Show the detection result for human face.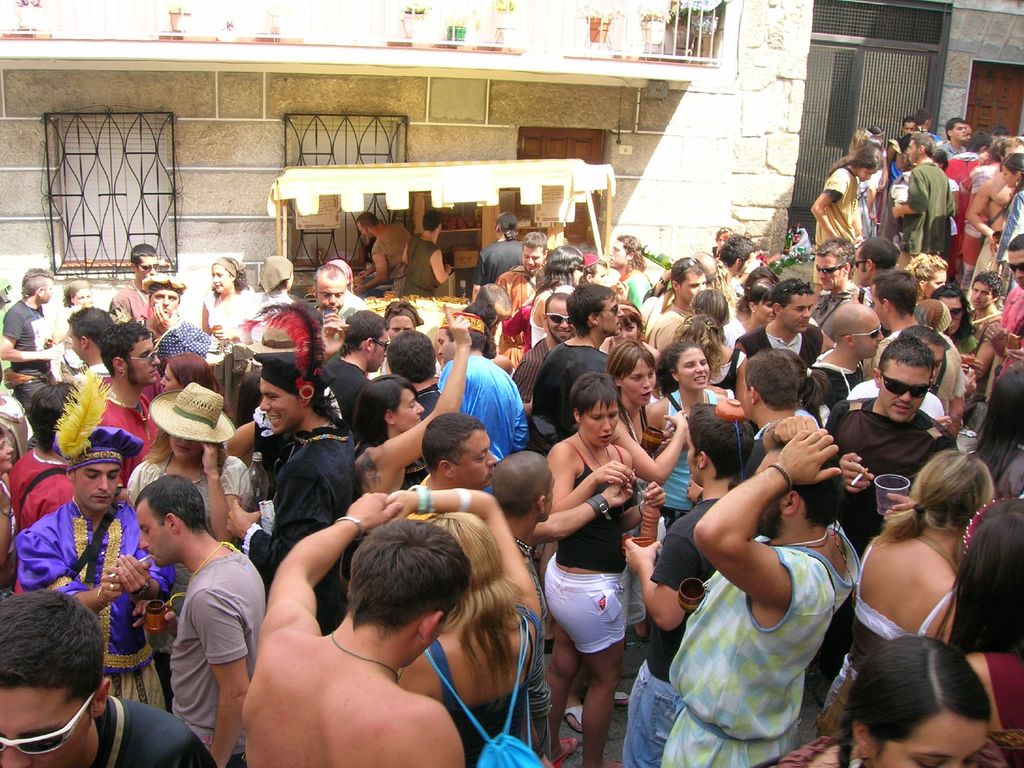
74, 290, 92, 304.
